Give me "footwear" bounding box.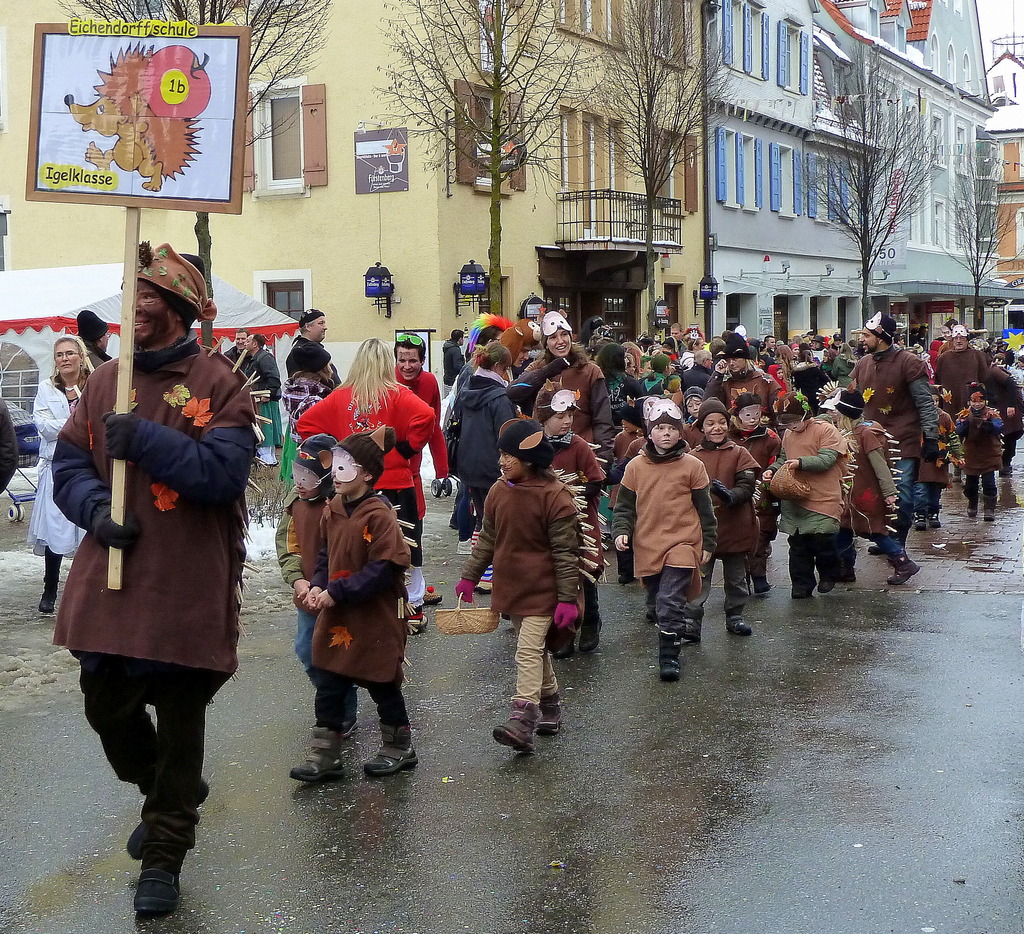
locate(751, 575, 769, 594).
